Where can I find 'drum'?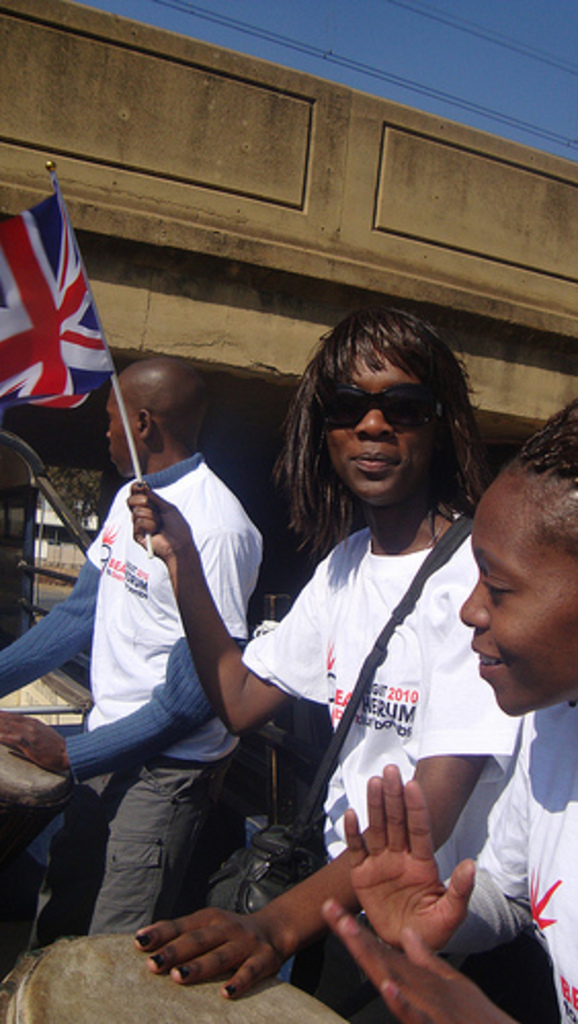
You can find it at Rect(0, 932, 357, 1022).
